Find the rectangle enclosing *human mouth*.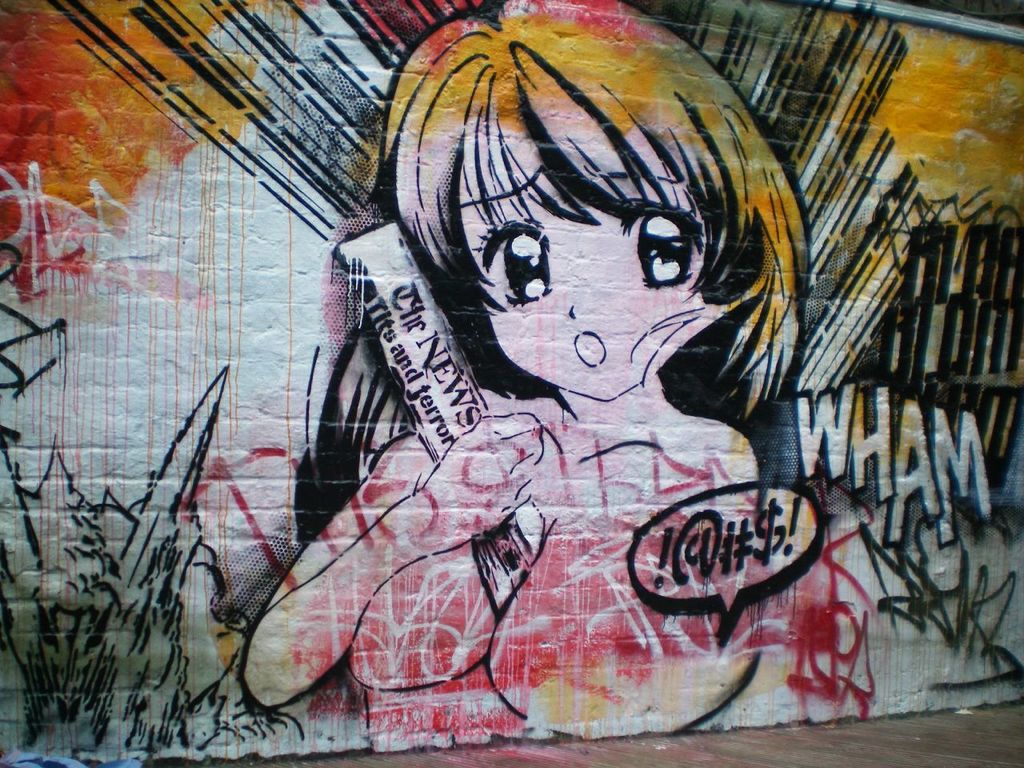
l=576, t=330, r=606, b=366.
